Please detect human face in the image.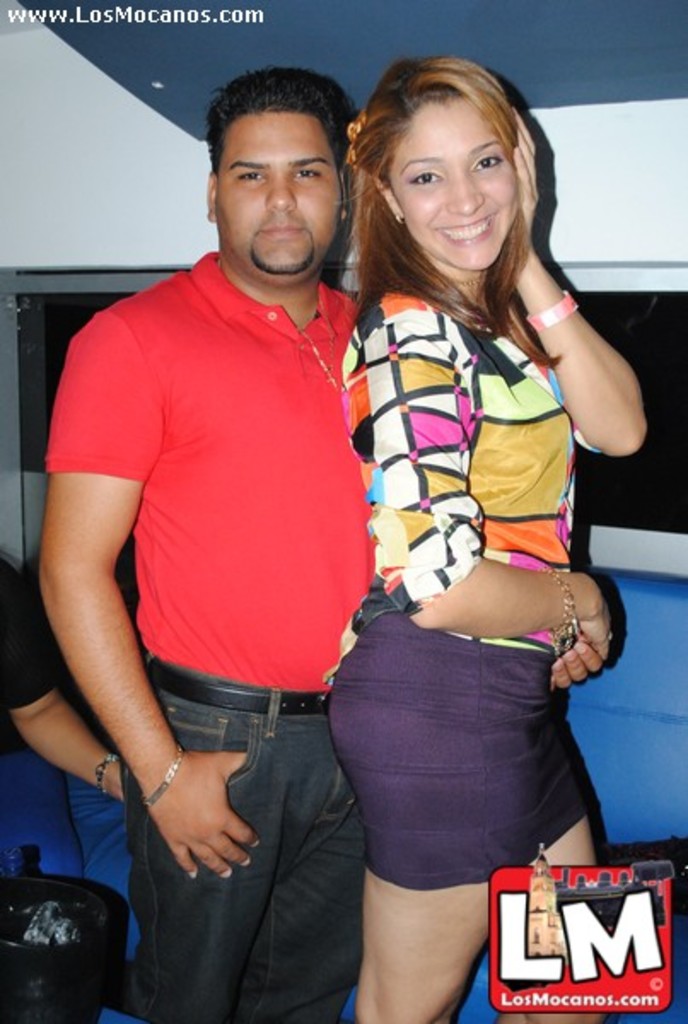
bbox=[215, 109, 347, 283].
